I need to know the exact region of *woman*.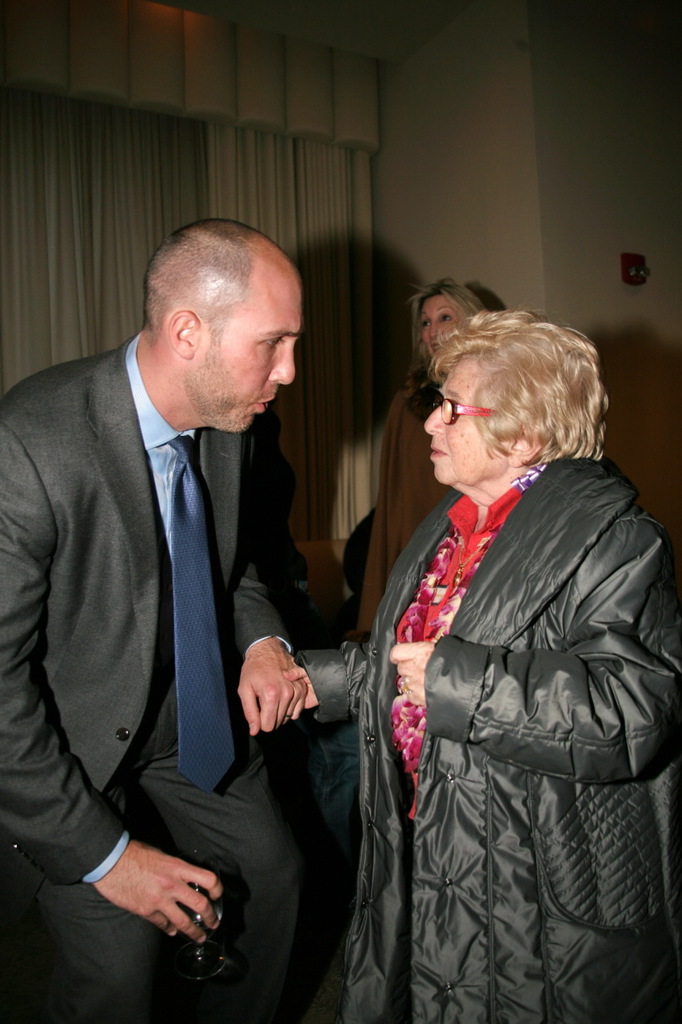
Region: box(349, 289, 680, 1022).
